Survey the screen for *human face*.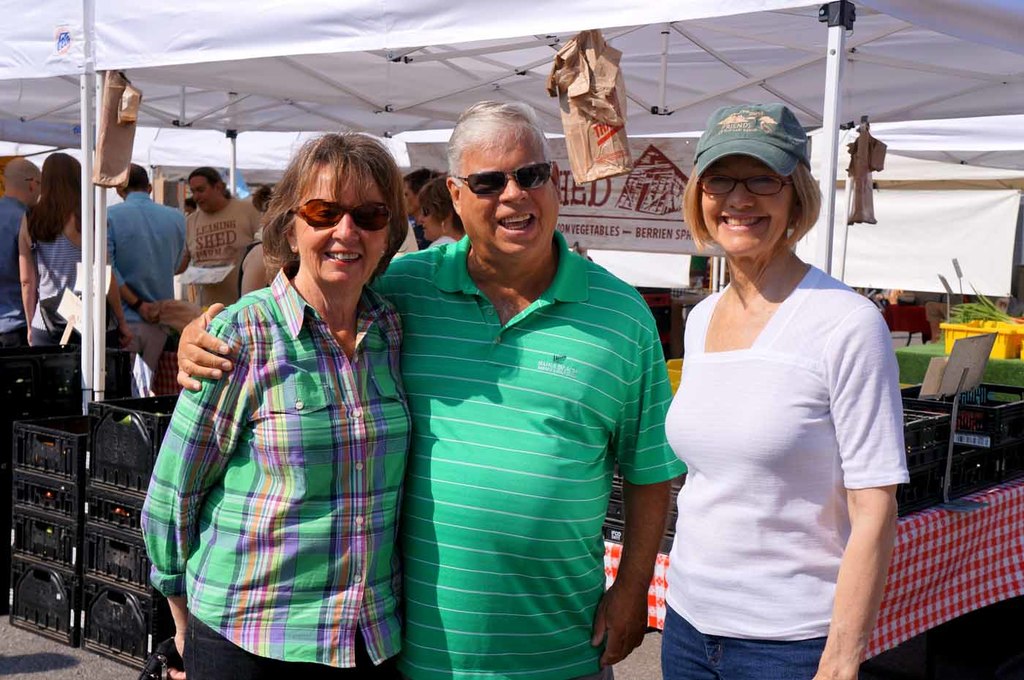
Survey found: <bbox>697, 150, 796, 260</bbox>.
